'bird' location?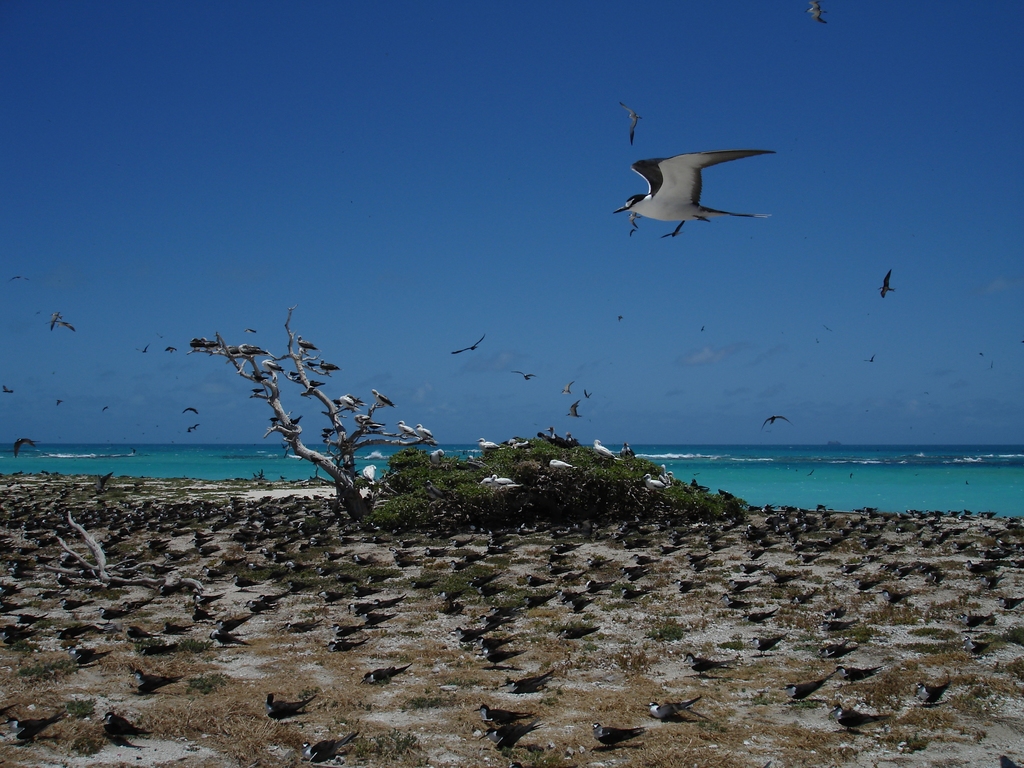
region(296, 543, 312, 552)
